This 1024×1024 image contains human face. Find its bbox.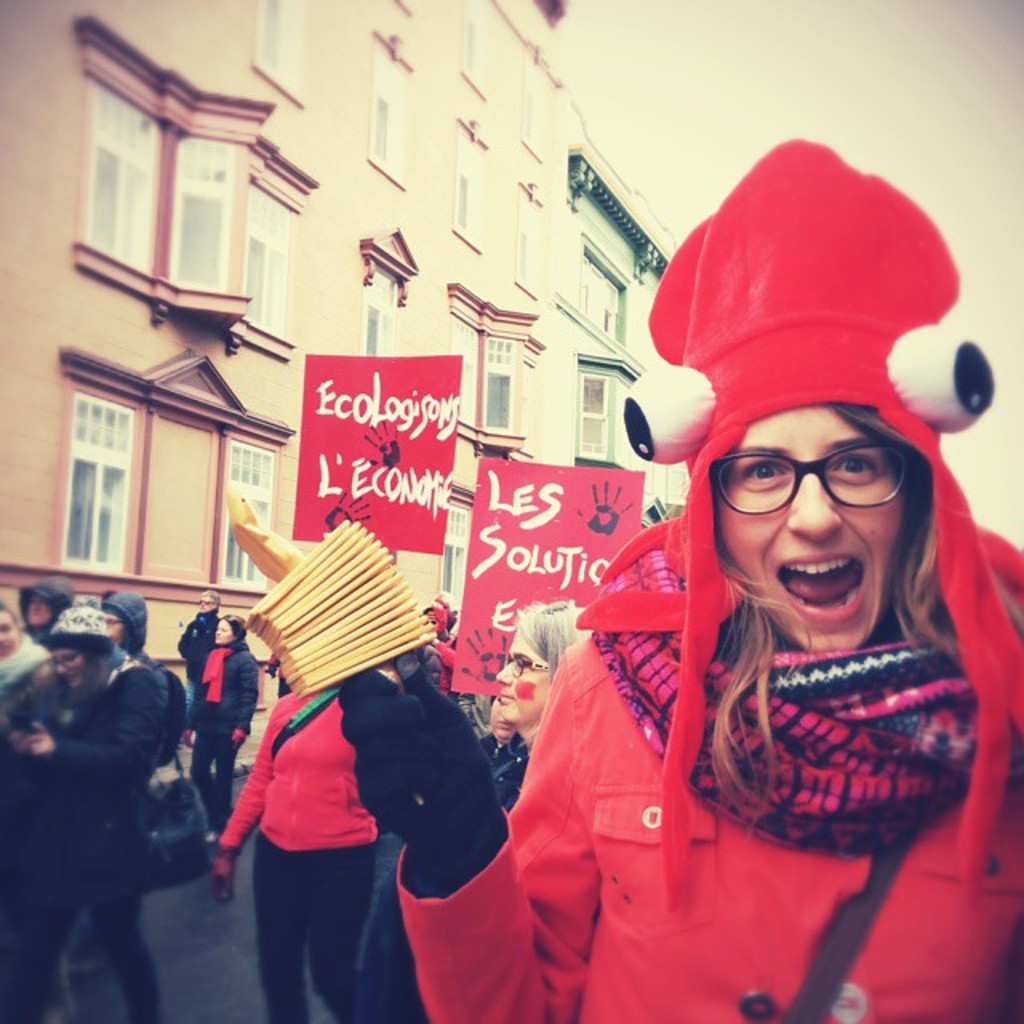
bbox=[214, 621, 237, 643].
